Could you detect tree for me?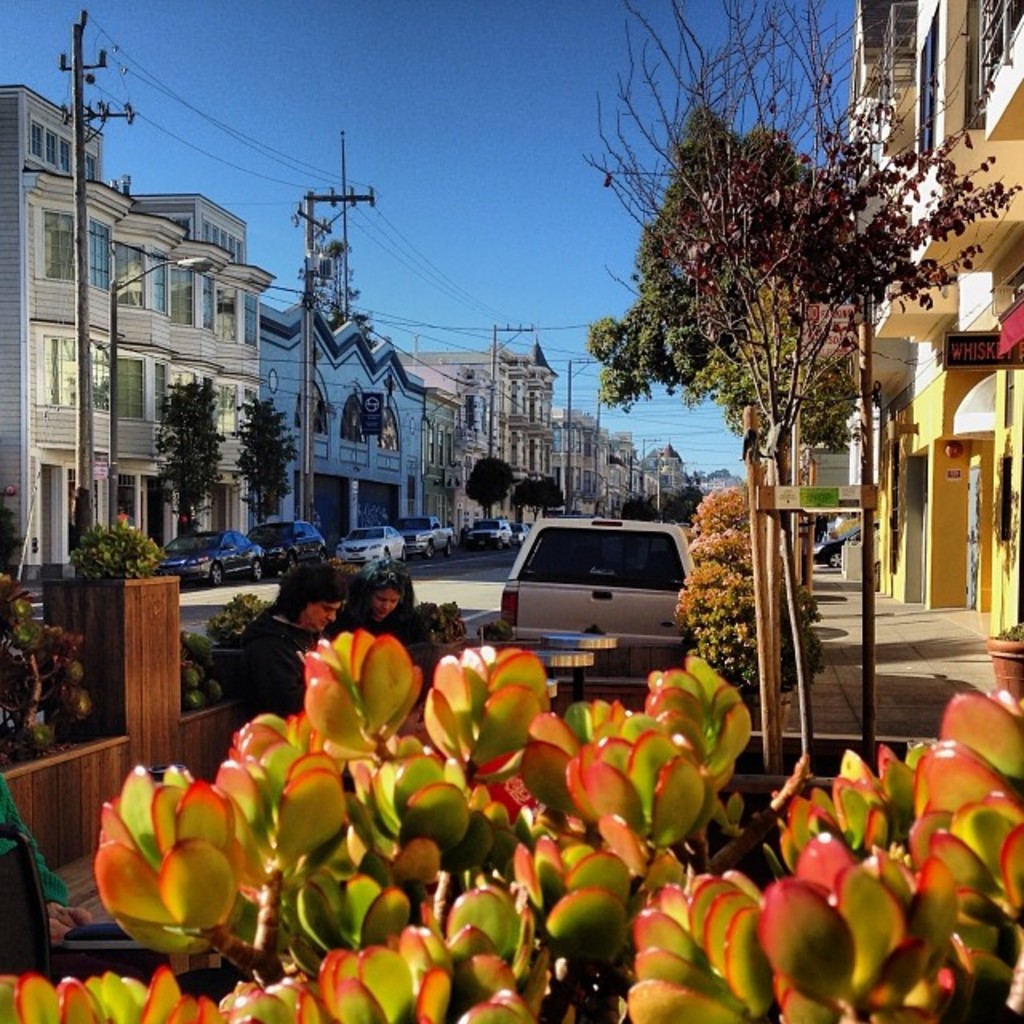
Detection result: left=507, top=472, right=562, bottom=525.
